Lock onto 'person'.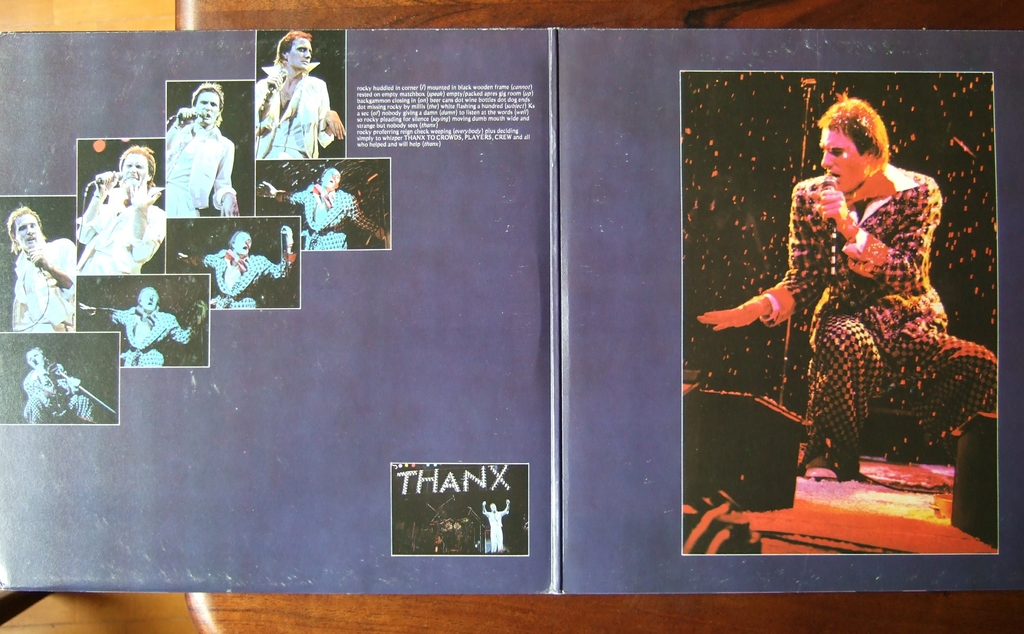
Locked: <bbox>79, 143, 169, 276</bbox>.
